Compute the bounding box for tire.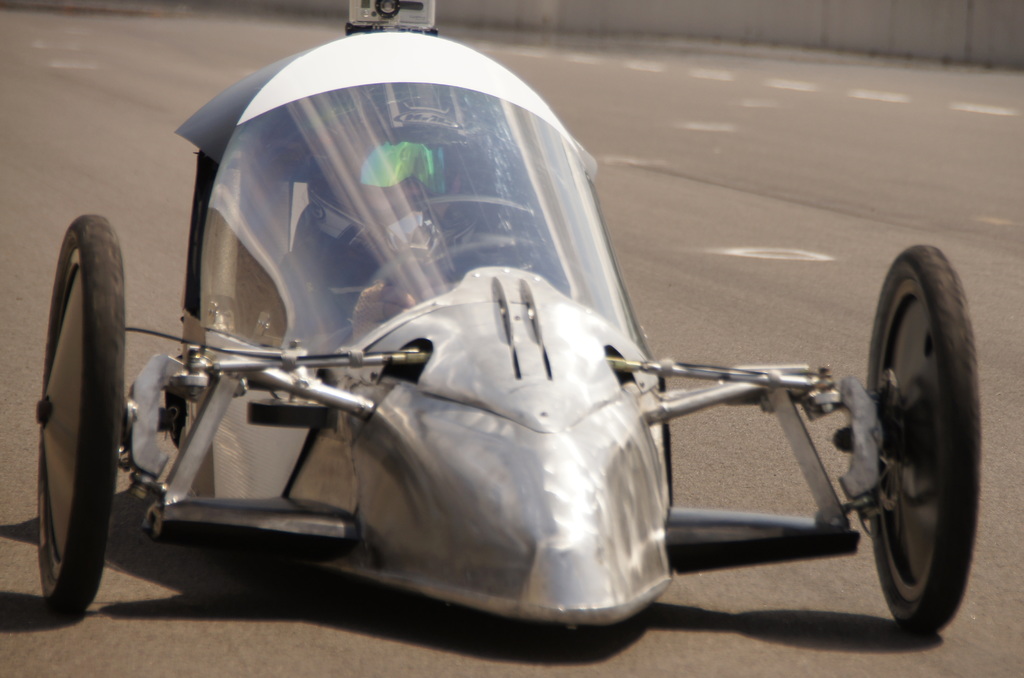
region(28, 217, 133, 617).
